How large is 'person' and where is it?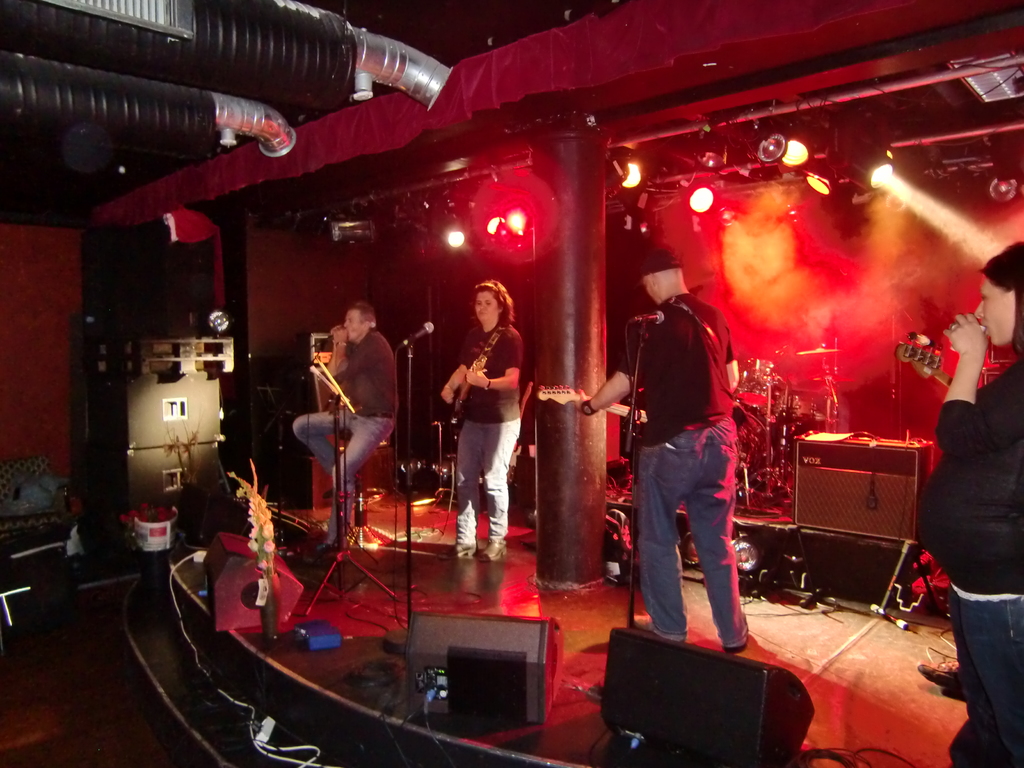
Bounding box: 442:282:520:563.
